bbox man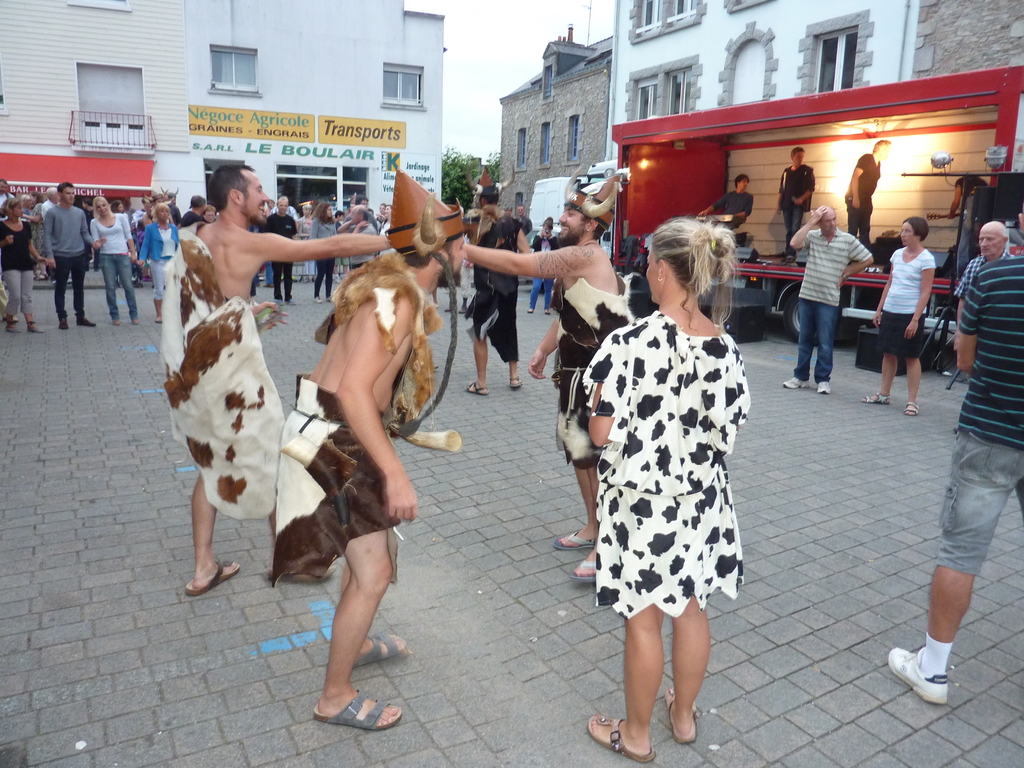
[877,194,1023,739]
